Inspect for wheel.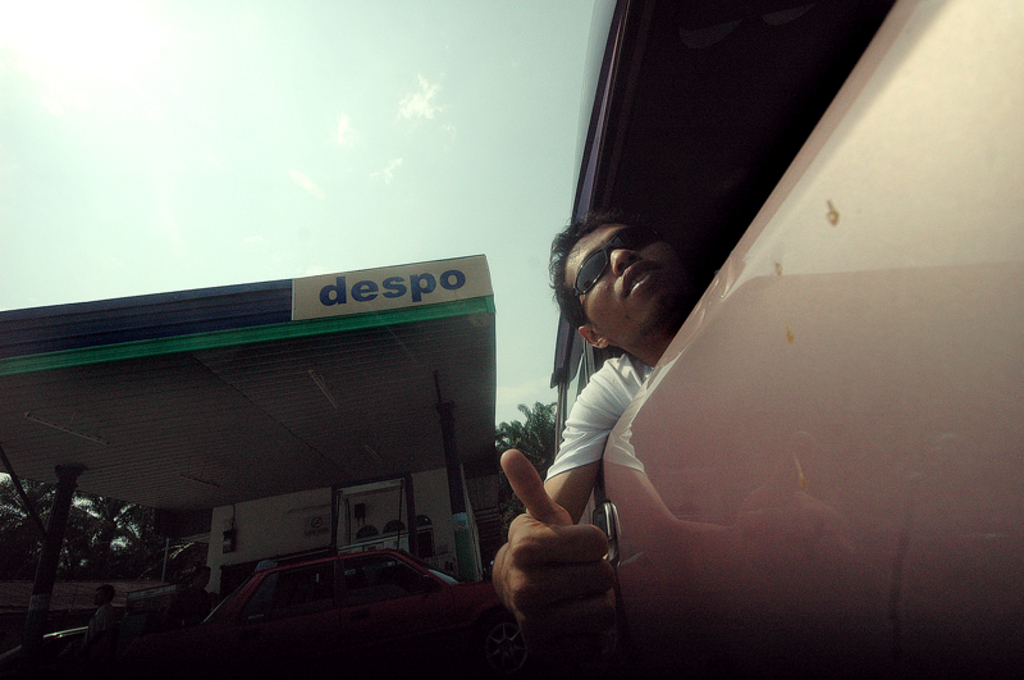
Inspection: select_region(476, 620, 532, 674).
